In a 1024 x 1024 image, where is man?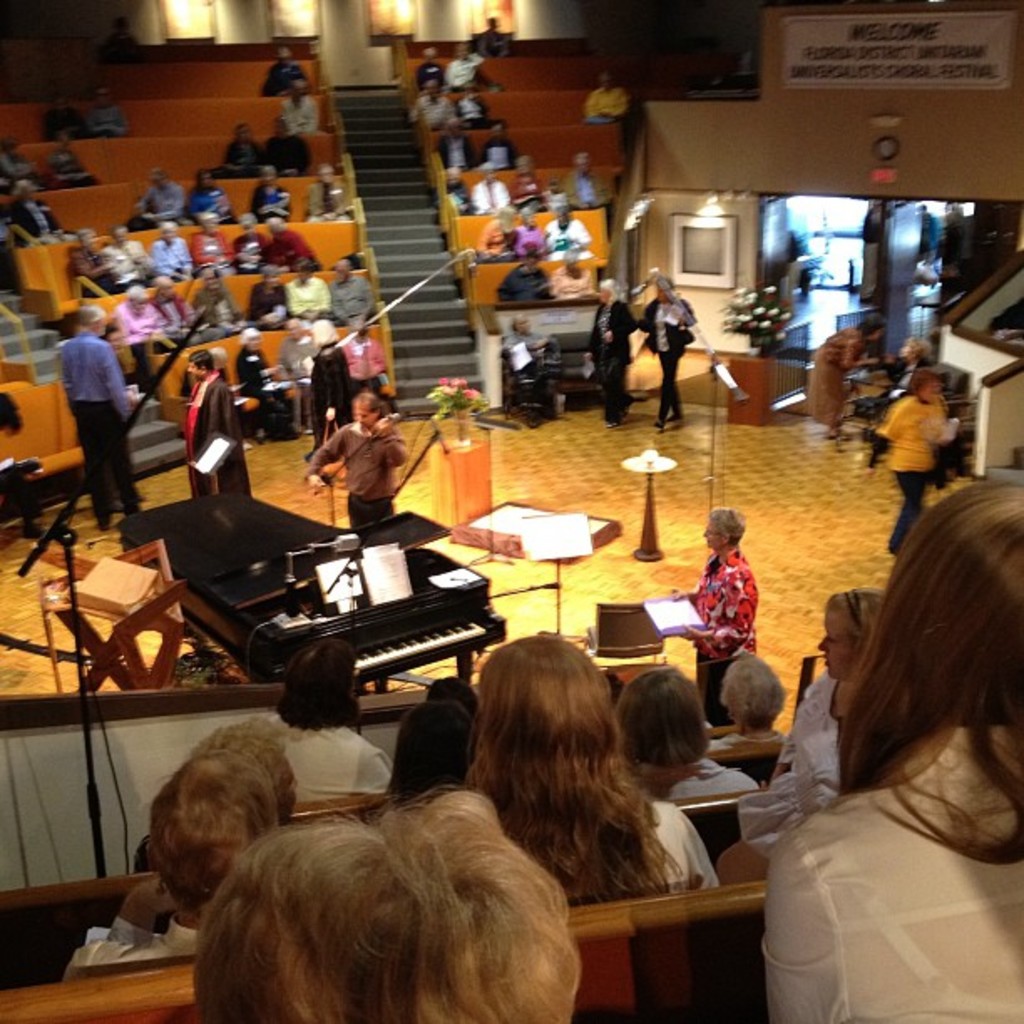
(452,166,479,209).
